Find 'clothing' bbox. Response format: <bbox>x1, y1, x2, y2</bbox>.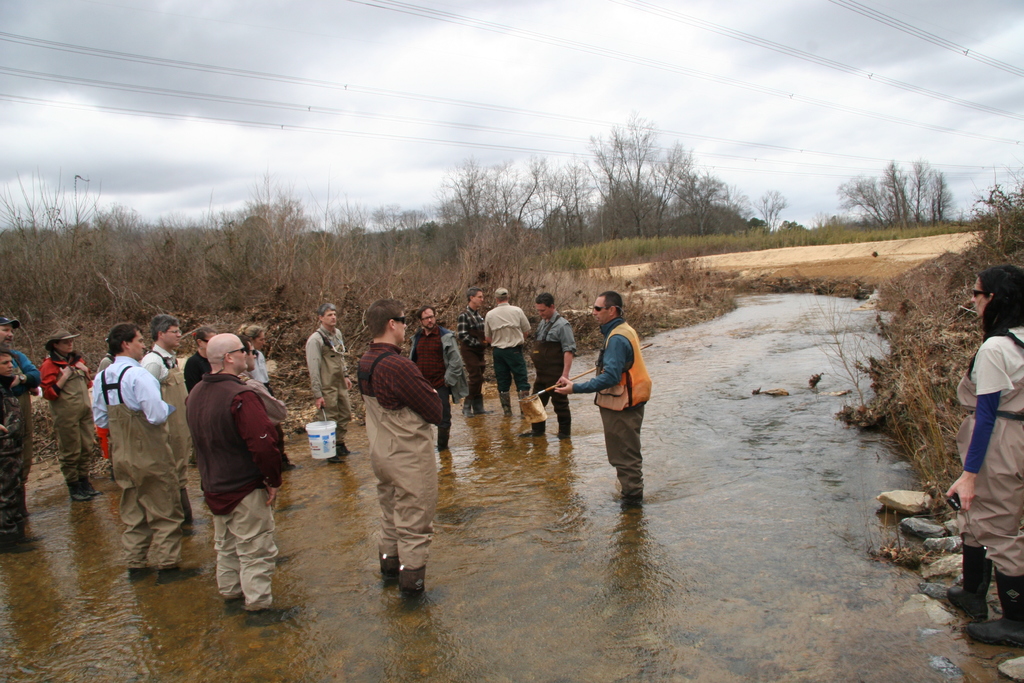
<bbox>484, 301, 530, 393</bbox>.
